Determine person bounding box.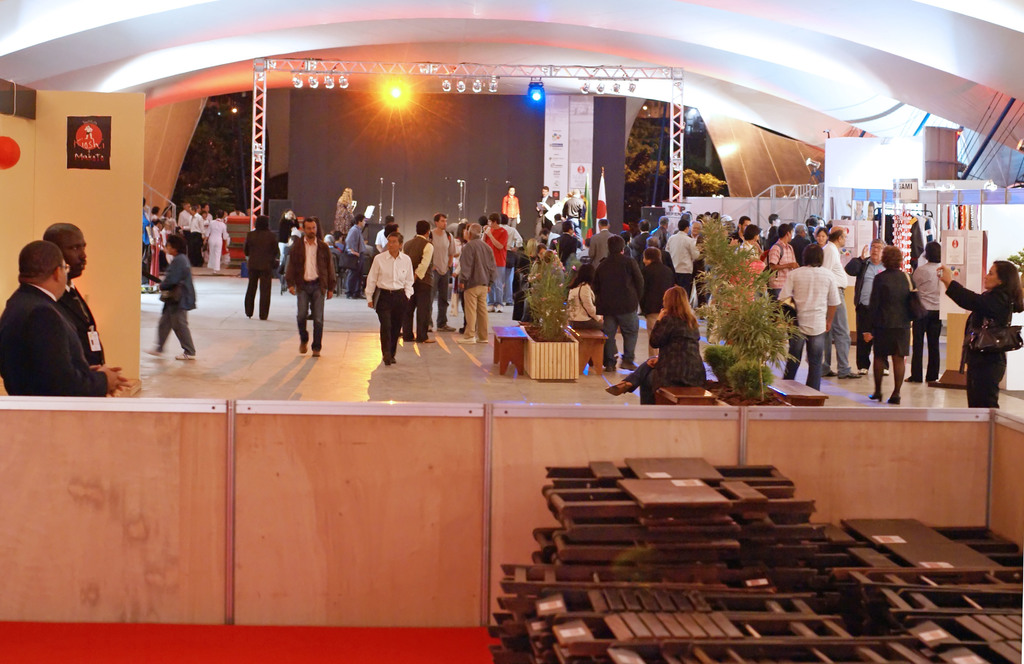
Determined: [x1=672, y1=217, x2=716, y2=291].
